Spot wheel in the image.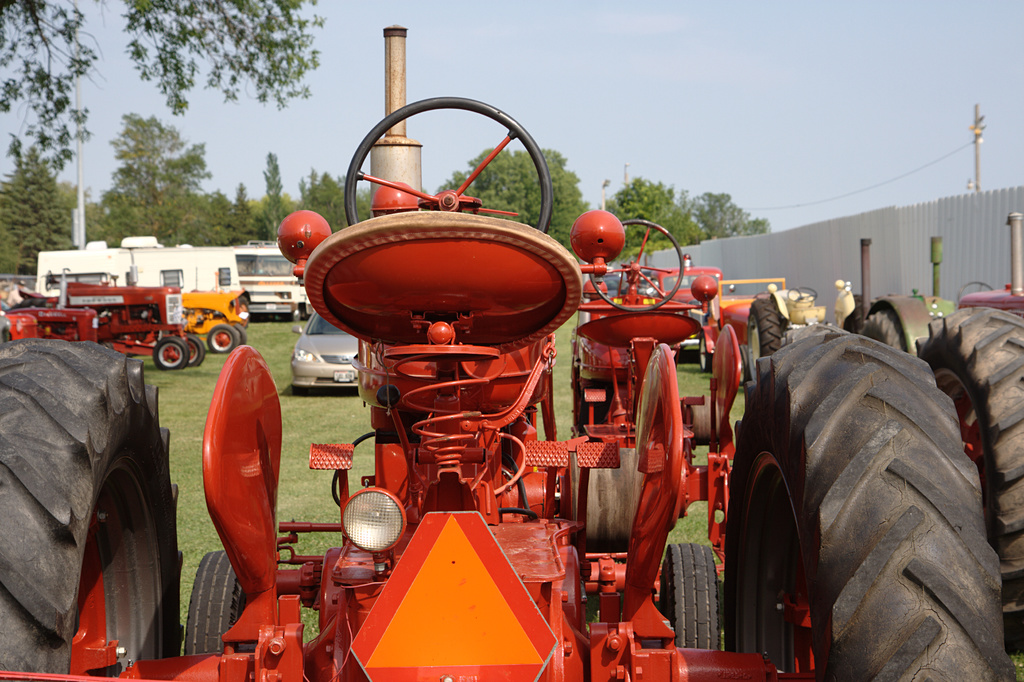
wheel found at <region>21, 348, 160, 667</region>.
